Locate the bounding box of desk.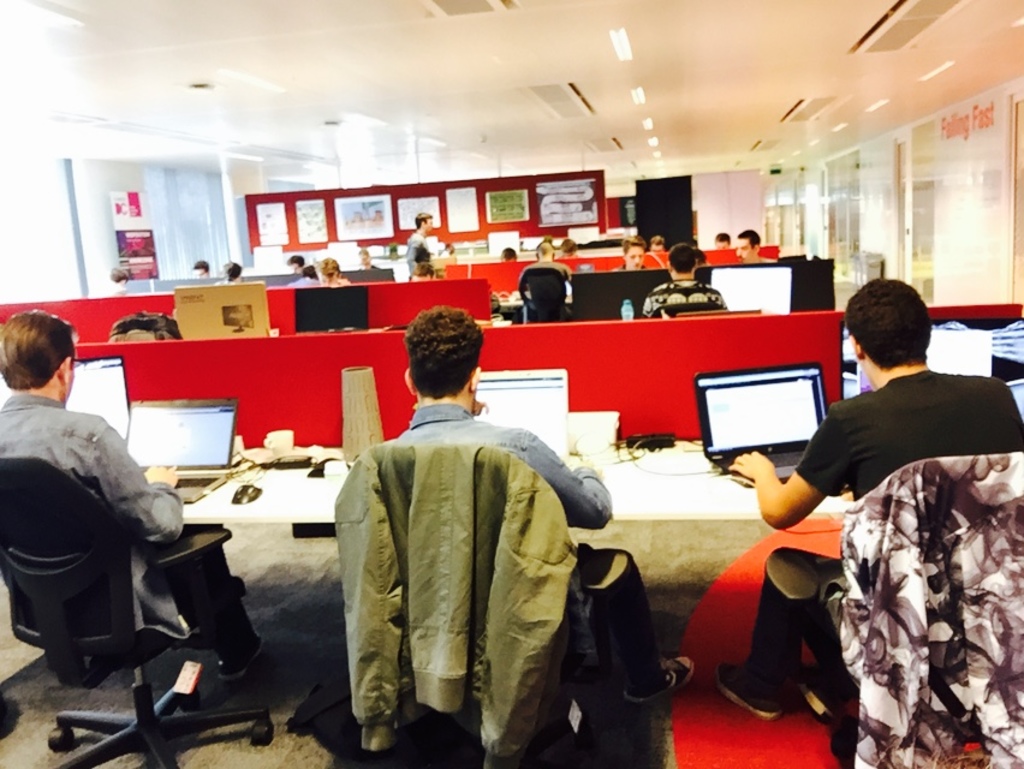
Bounding box: 185,446,845,523.
